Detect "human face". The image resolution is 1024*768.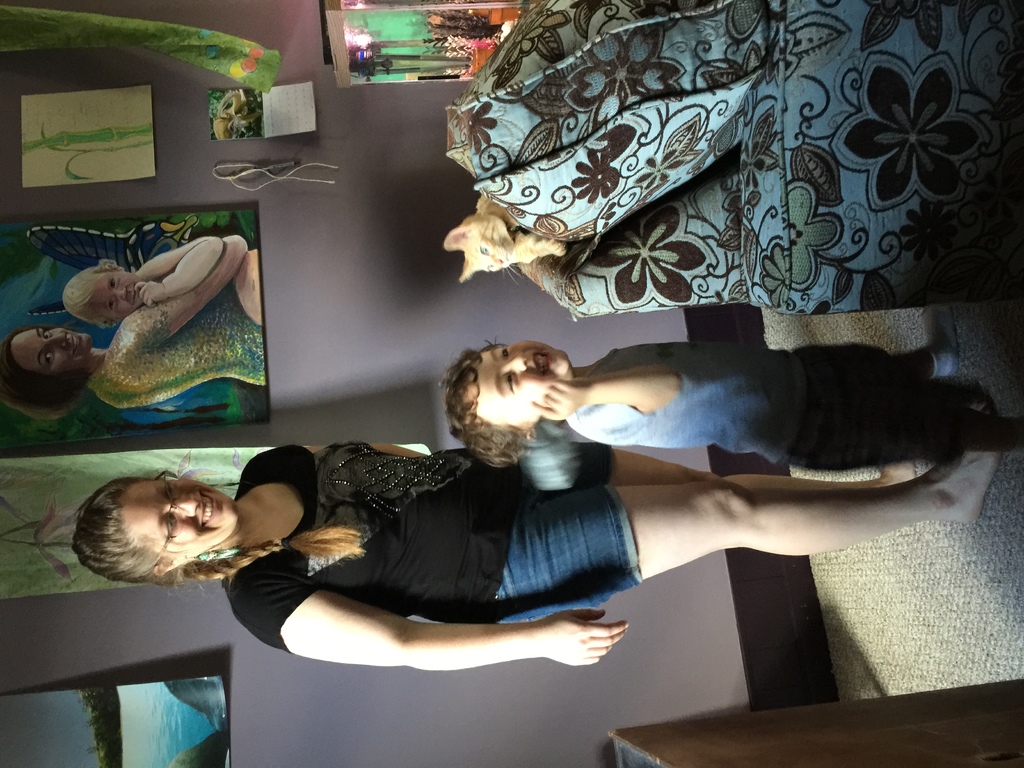
region(12, 325, 92, 372).
